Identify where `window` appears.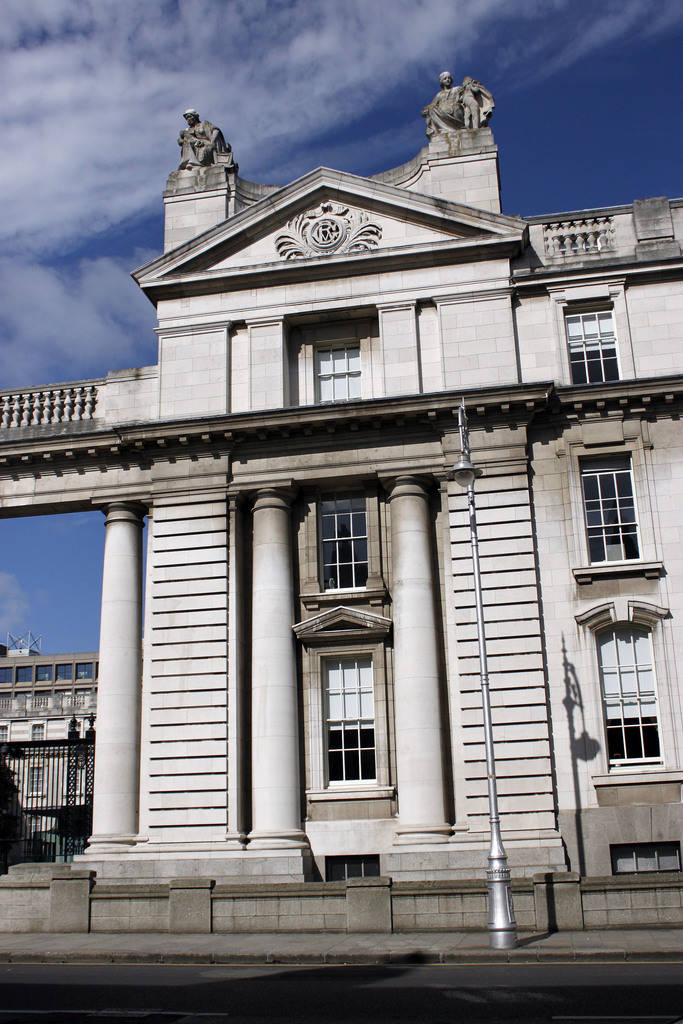
Appears at bbox=(306, 488, 374, 588).
